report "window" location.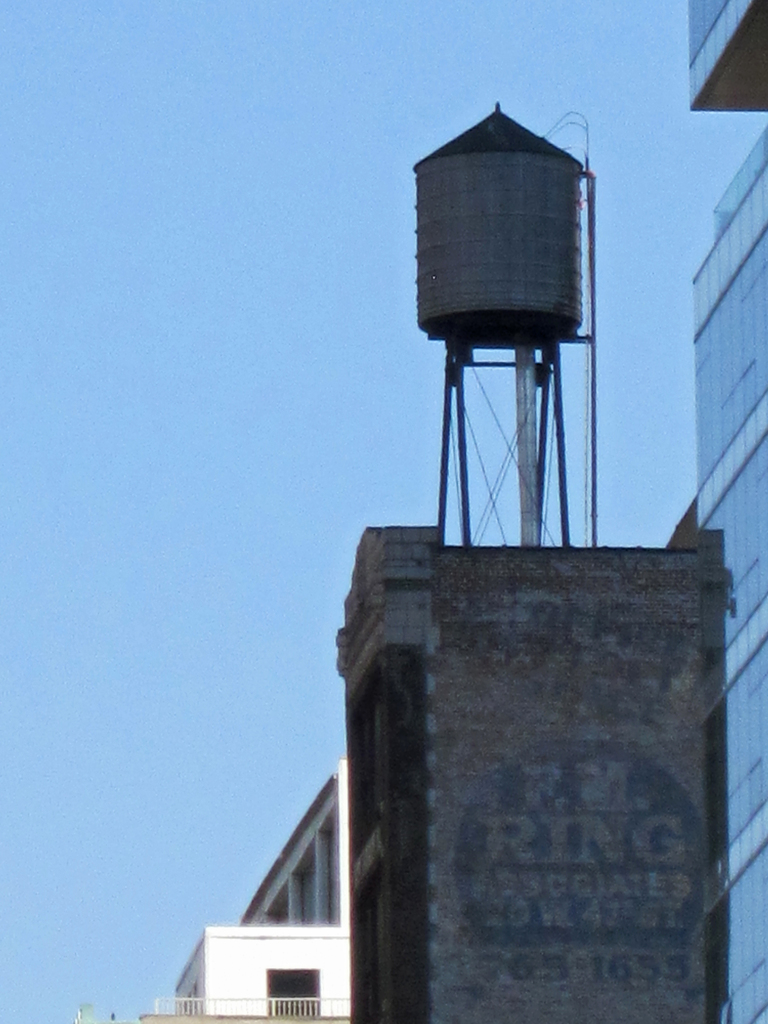
Report: 317:808:339:925.
